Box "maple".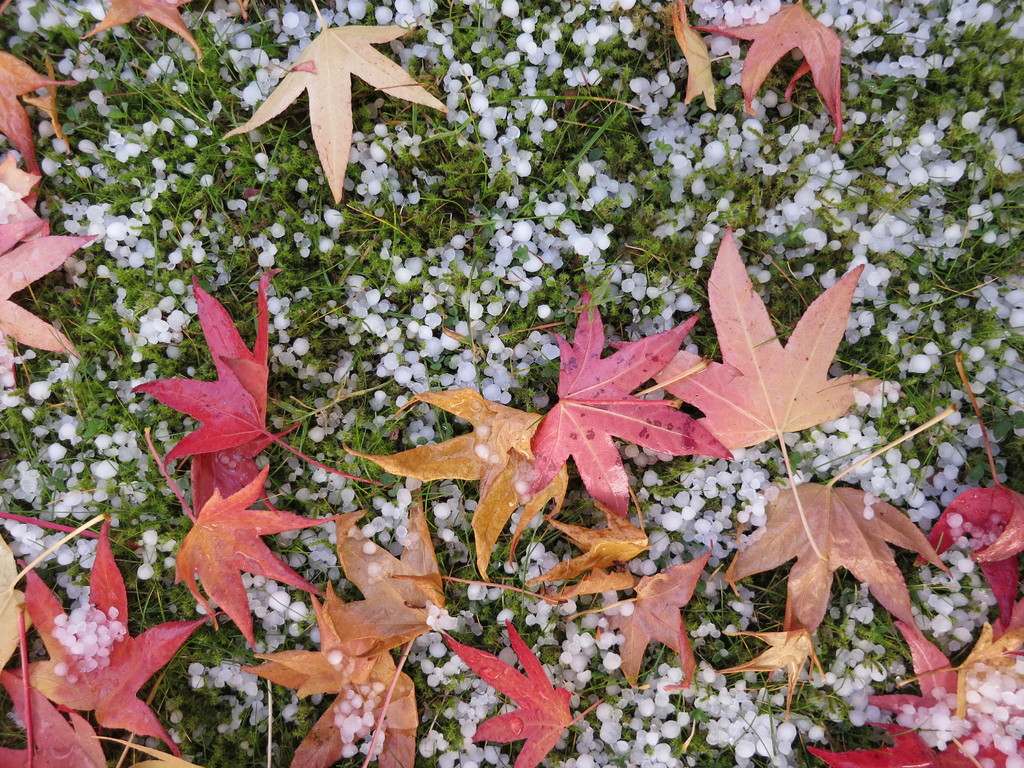
<bbox>664, 0, 731, 113</bbox>.
